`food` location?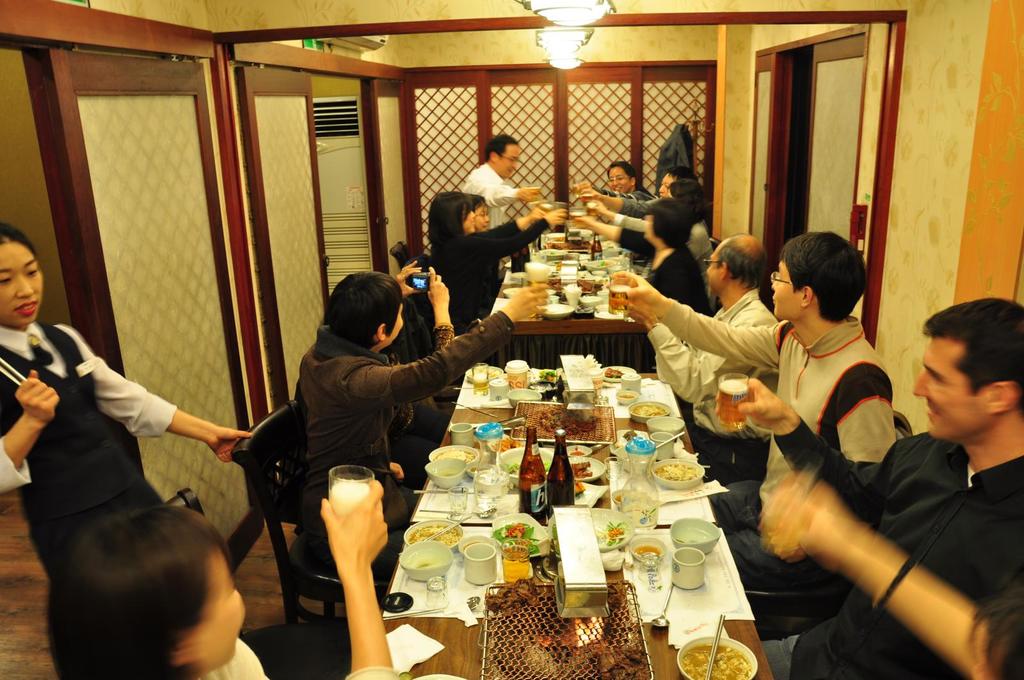
rect(479, 365, 502, 384)
